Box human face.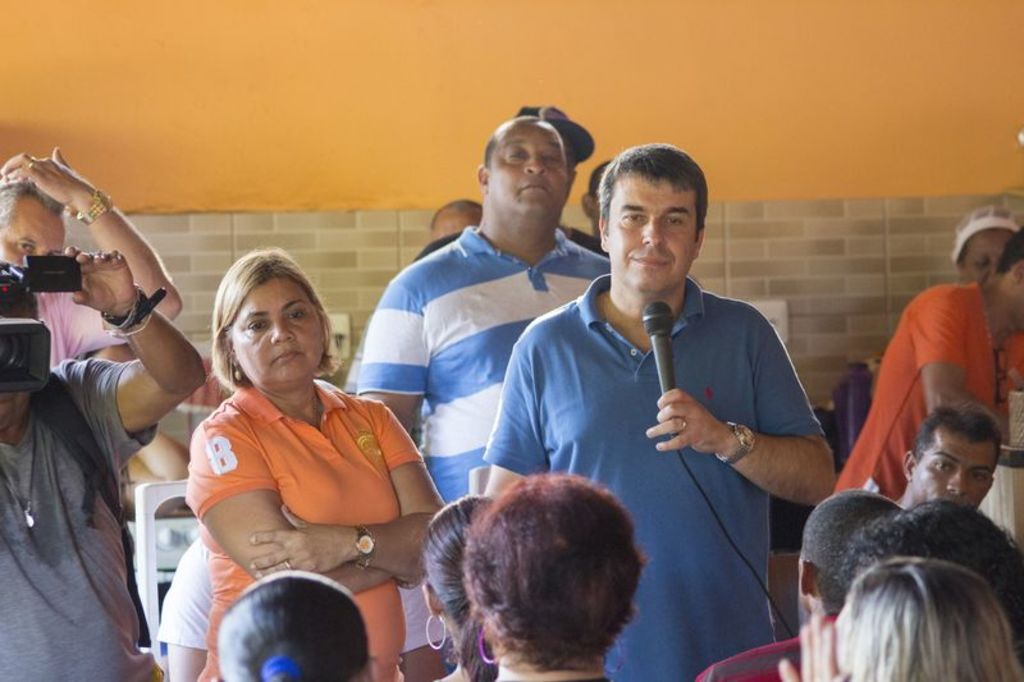
x1=488 y1=123 x2=564 y2=224.
